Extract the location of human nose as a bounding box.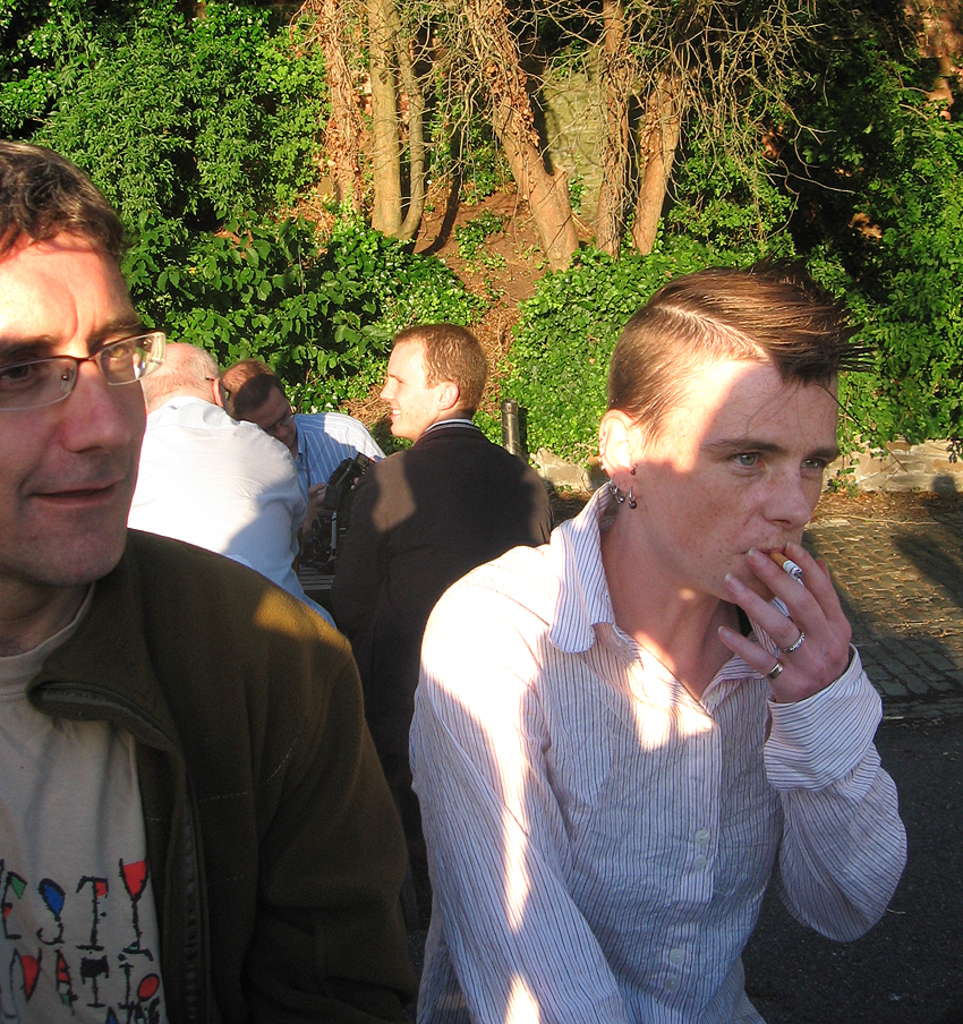
(left=60, top=348, right=135, bottom=454).
